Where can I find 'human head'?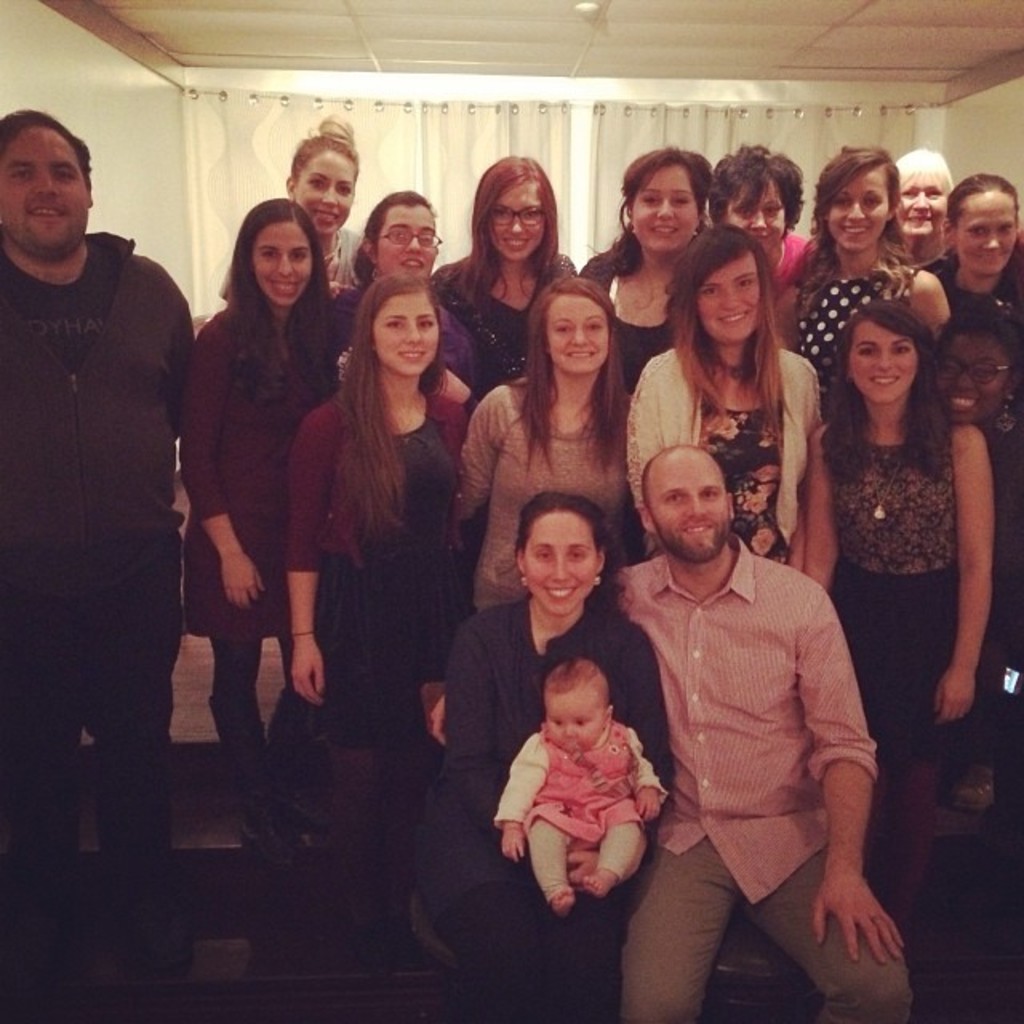
You can find it at bbox(526, 269, 621, 371).
